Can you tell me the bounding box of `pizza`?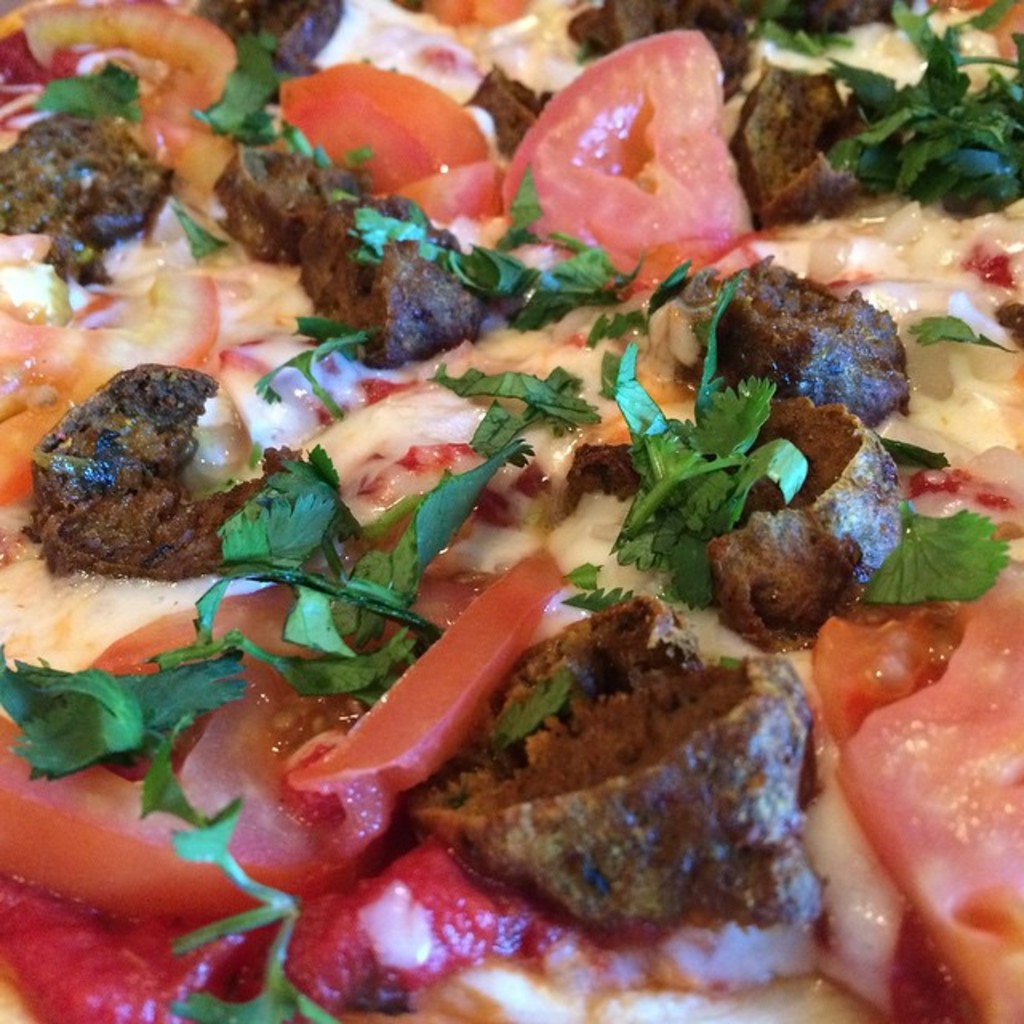
0/5/1022/1022.
